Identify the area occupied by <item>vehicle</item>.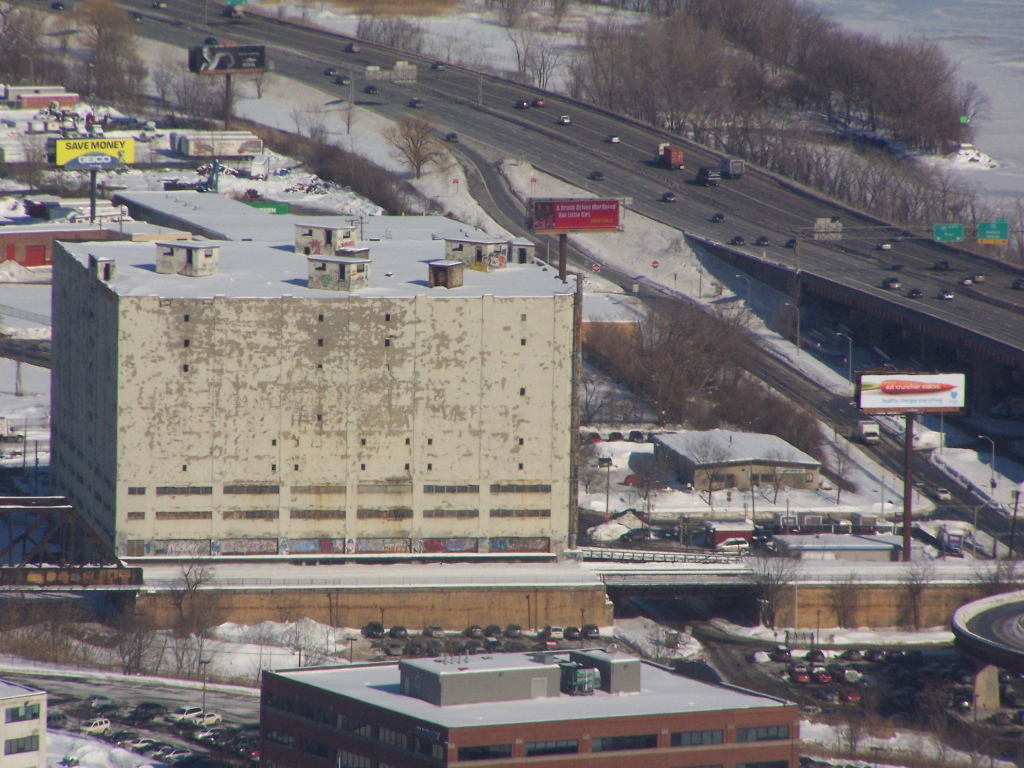
Area: crop(127, 10, 142, 24).
